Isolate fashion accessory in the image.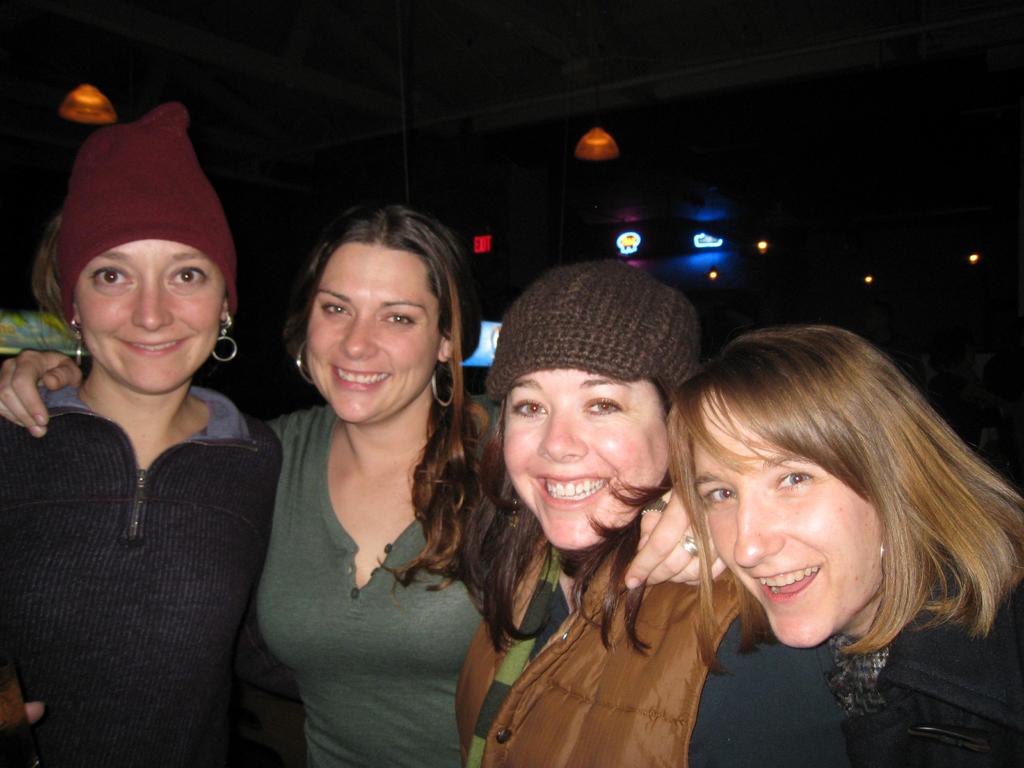
Isolated region: (484,257,707,406).
